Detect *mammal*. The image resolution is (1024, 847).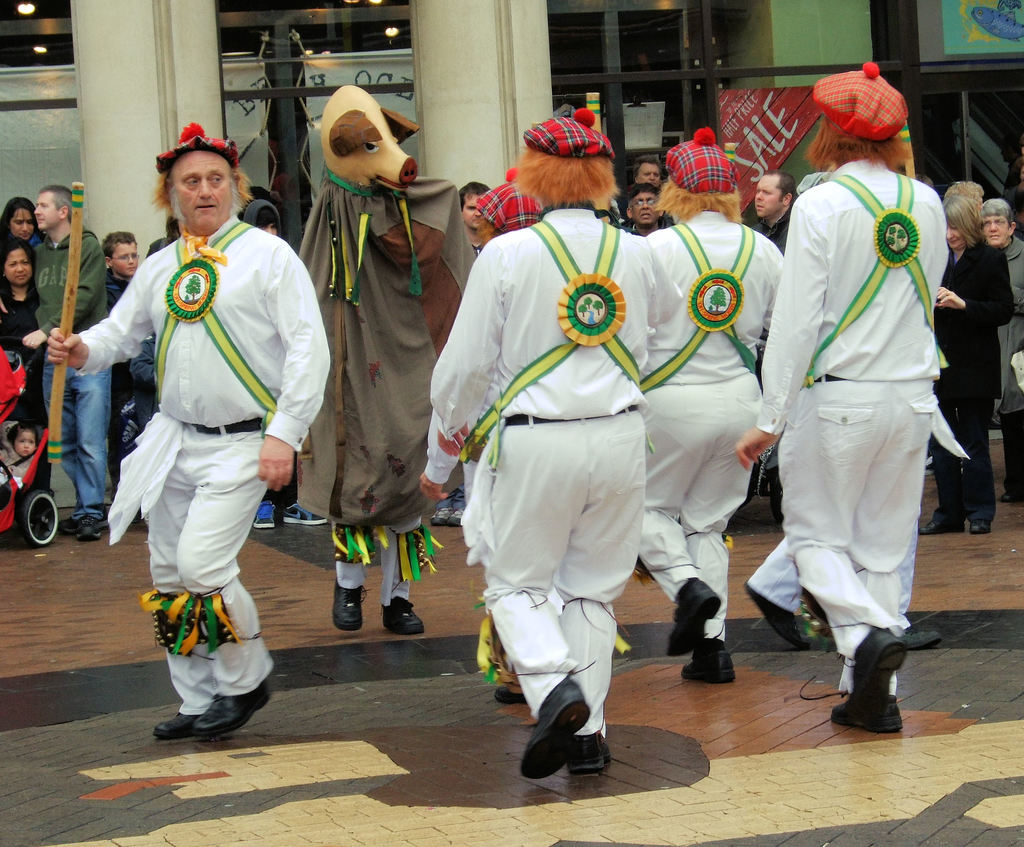
detection(907, 175, 931, 190).
